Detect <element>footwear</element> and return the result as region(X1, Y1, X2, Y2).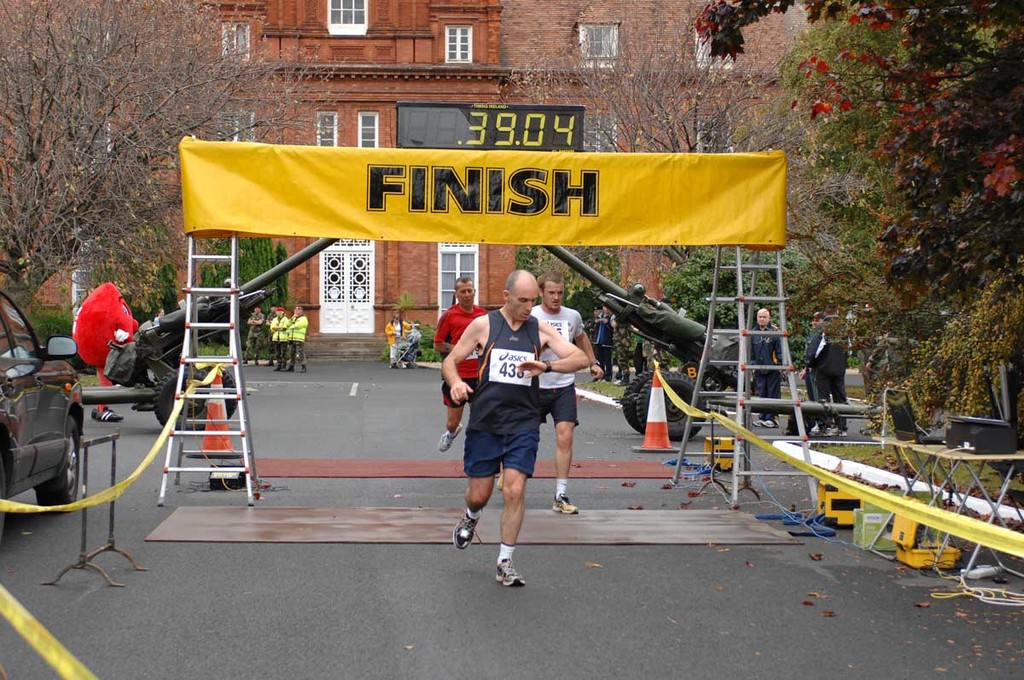
region(450, 508, 484, 551).
